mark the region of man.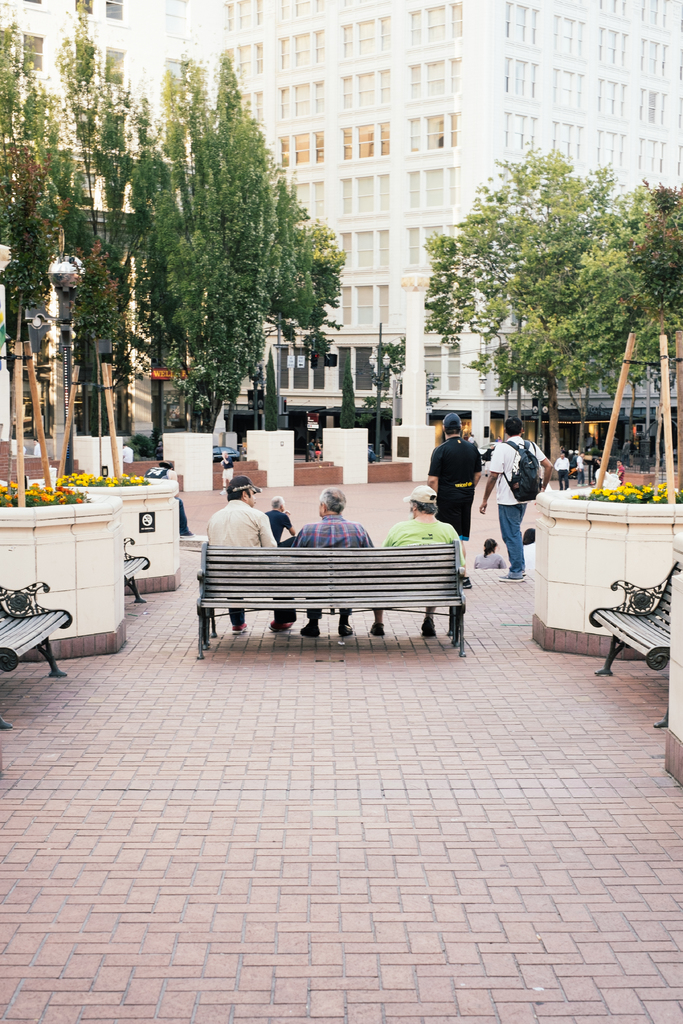
Region: region(623, 440, 630, 464).
